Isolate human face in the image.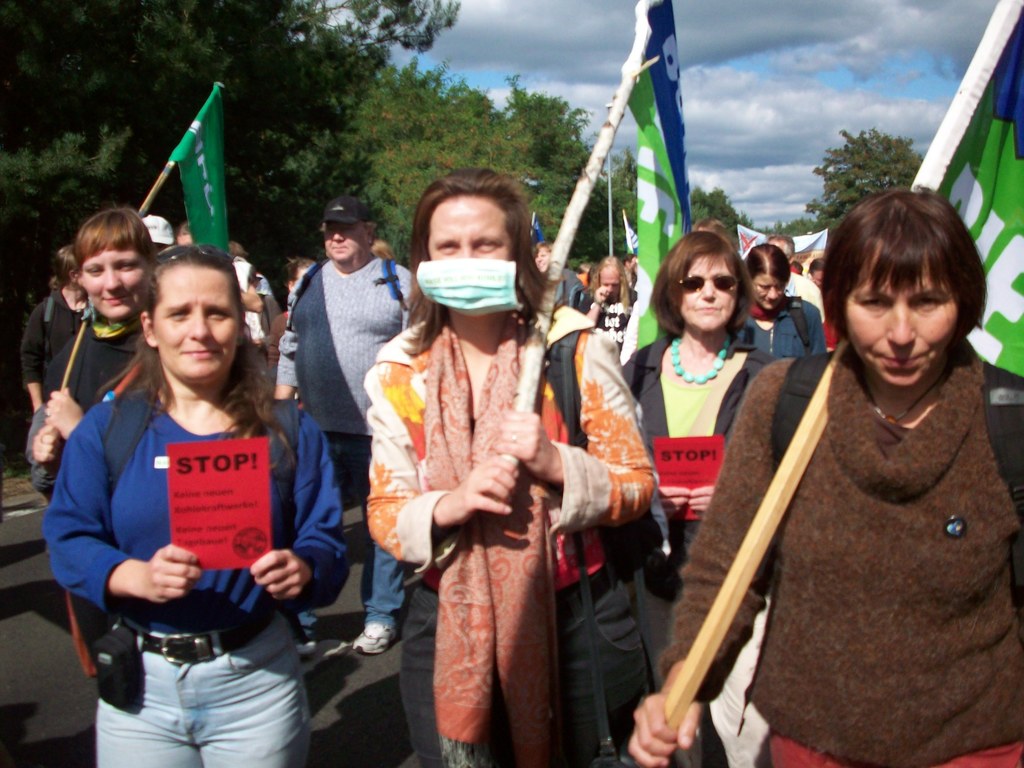
Isolated region: 679, 252, 739, 328.
